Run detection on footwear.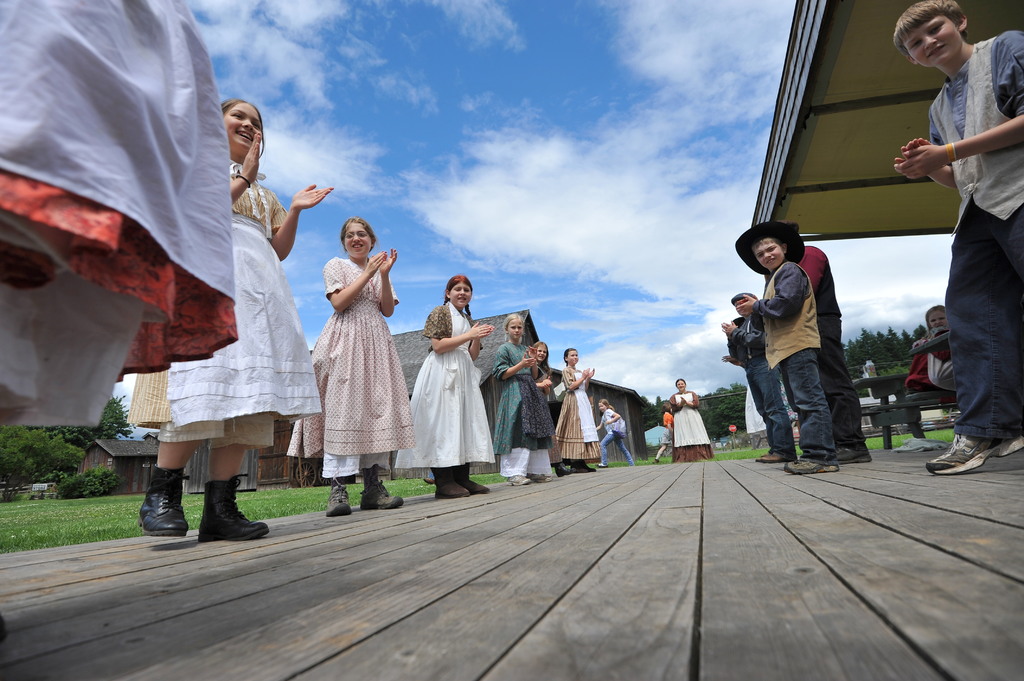
Result: <bbox>136, 467, 188, 539</bbox>.
